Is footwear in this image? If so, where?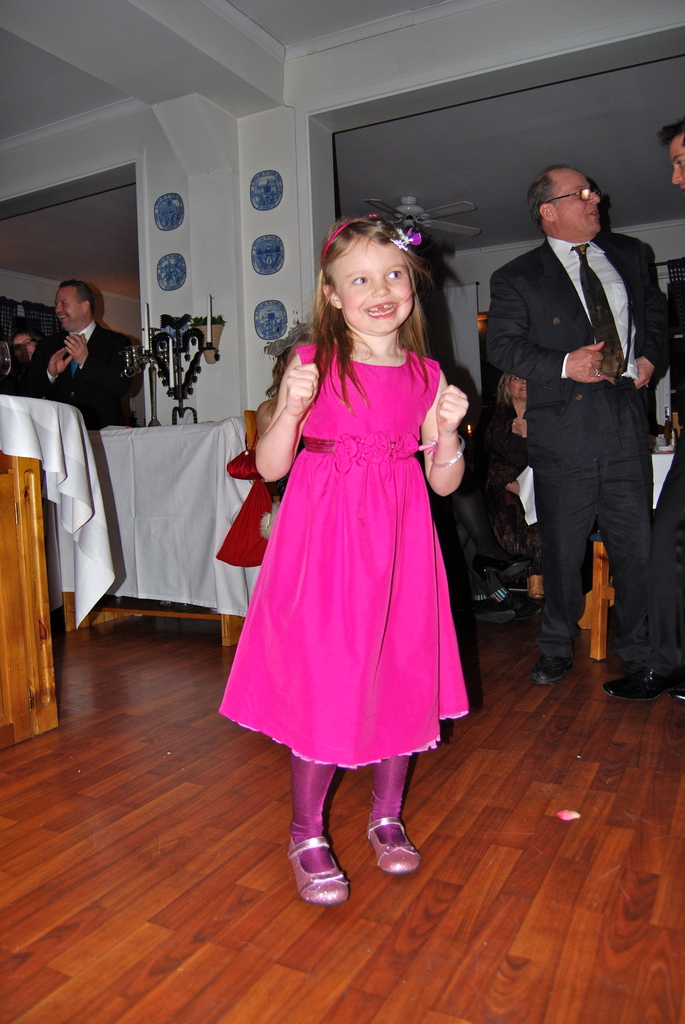
Yes, at <region>601, 655, 670, 693</region>.
